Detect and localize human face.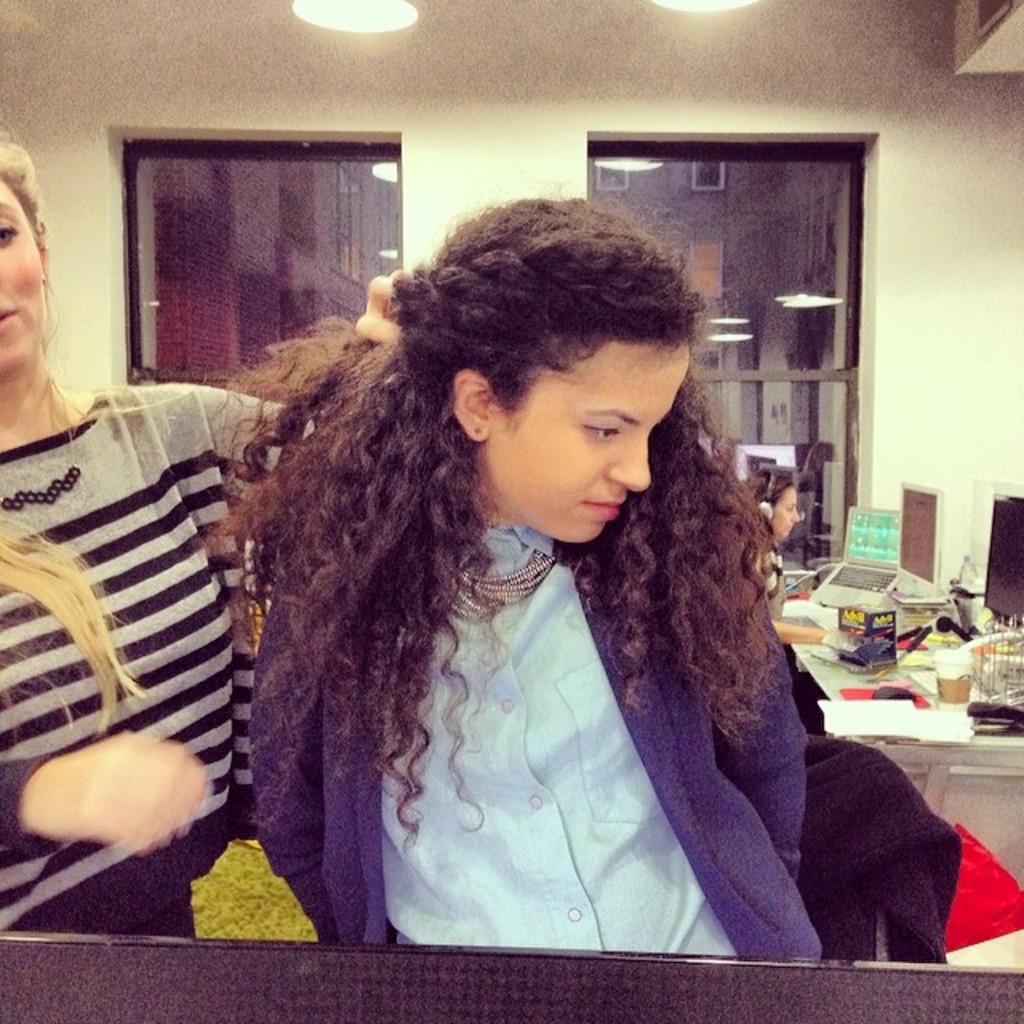
Localized at left=493, top=328, right=696, bottom=550.
